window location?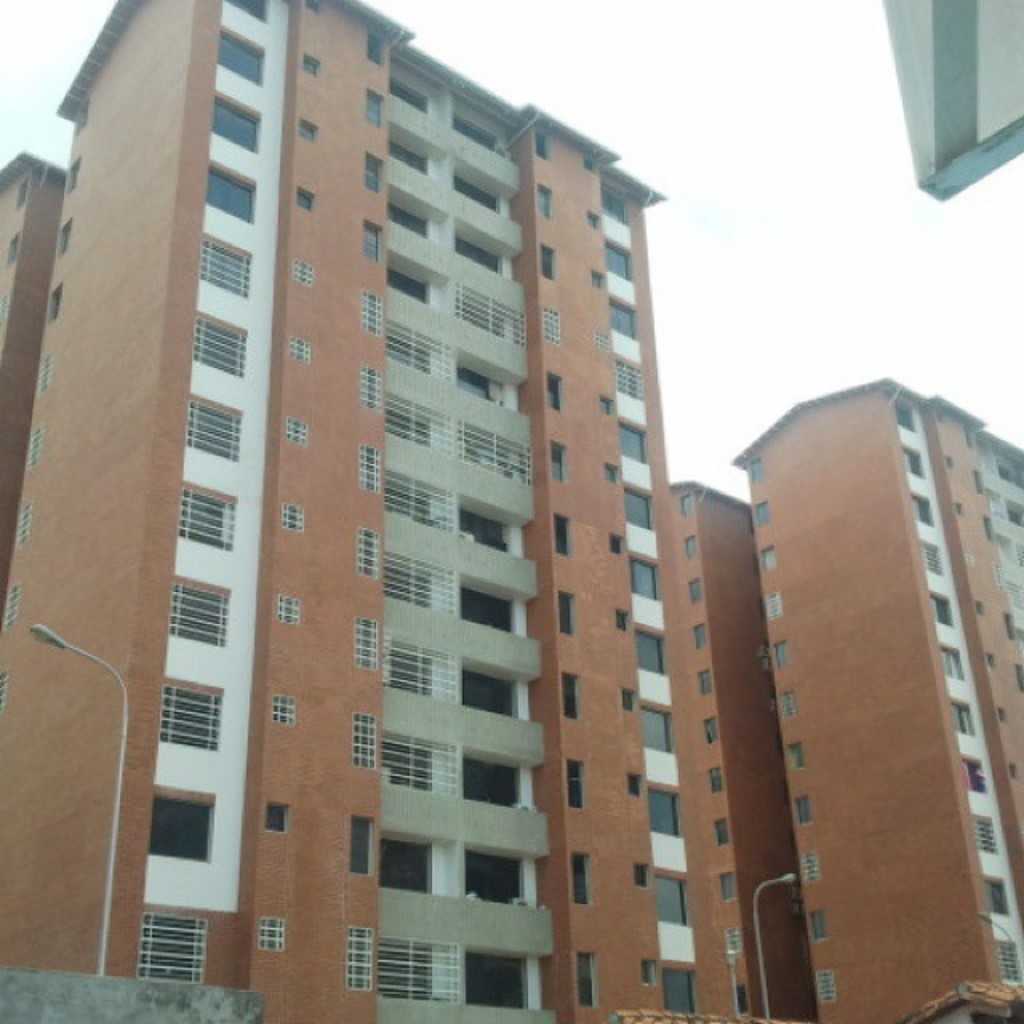
683 531 698 560
